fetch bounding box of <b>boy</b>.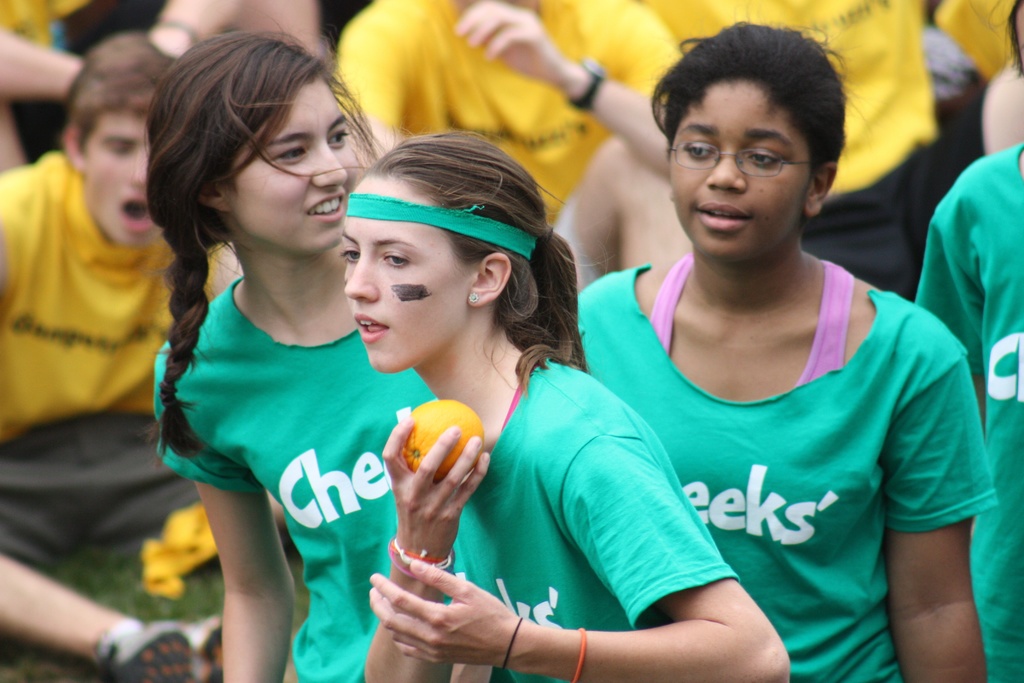
Bbox: bbox=[0, 30, 282, 682].
